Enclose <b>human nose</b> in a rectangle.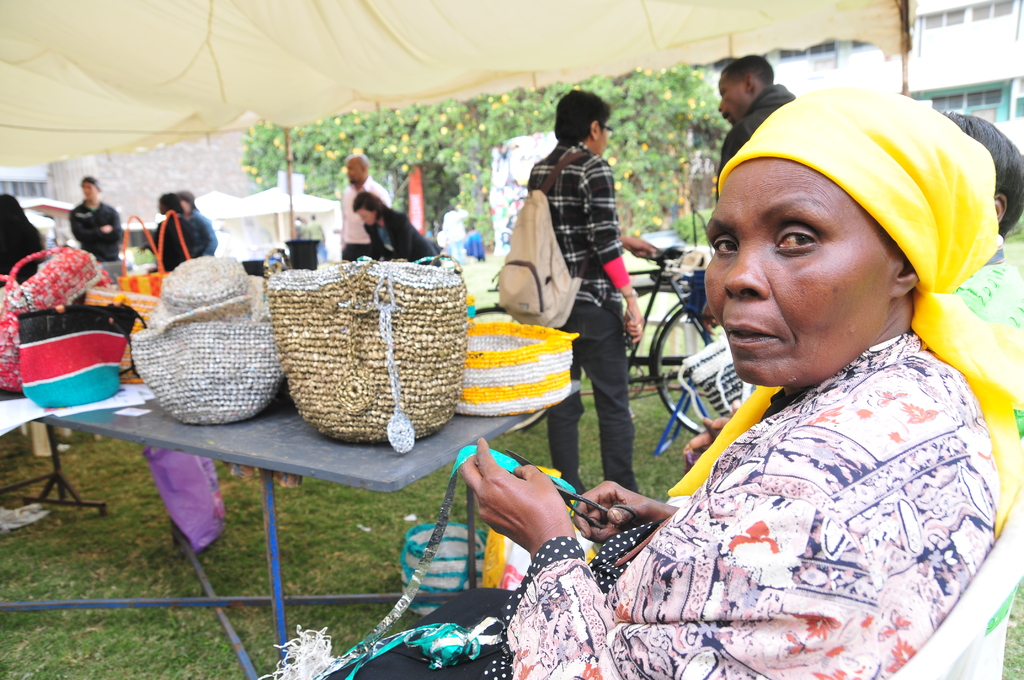
select_region(723, 241, 767, 301).
